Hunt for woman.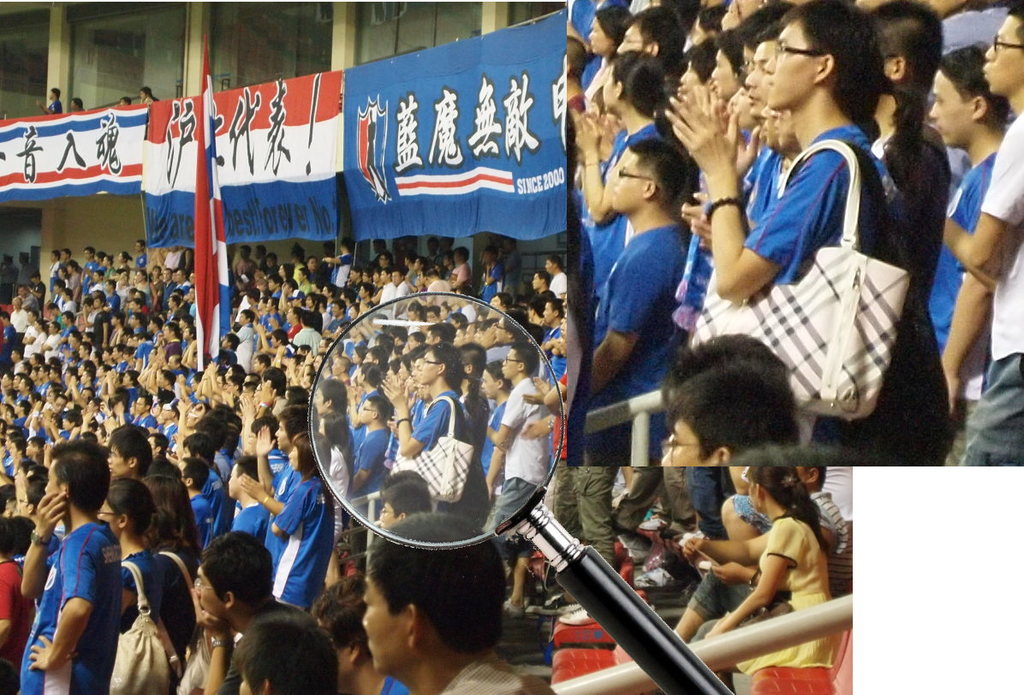
Hunted down at {"left": 575, "top": 55, "right": 673, "bottom": 284}.
